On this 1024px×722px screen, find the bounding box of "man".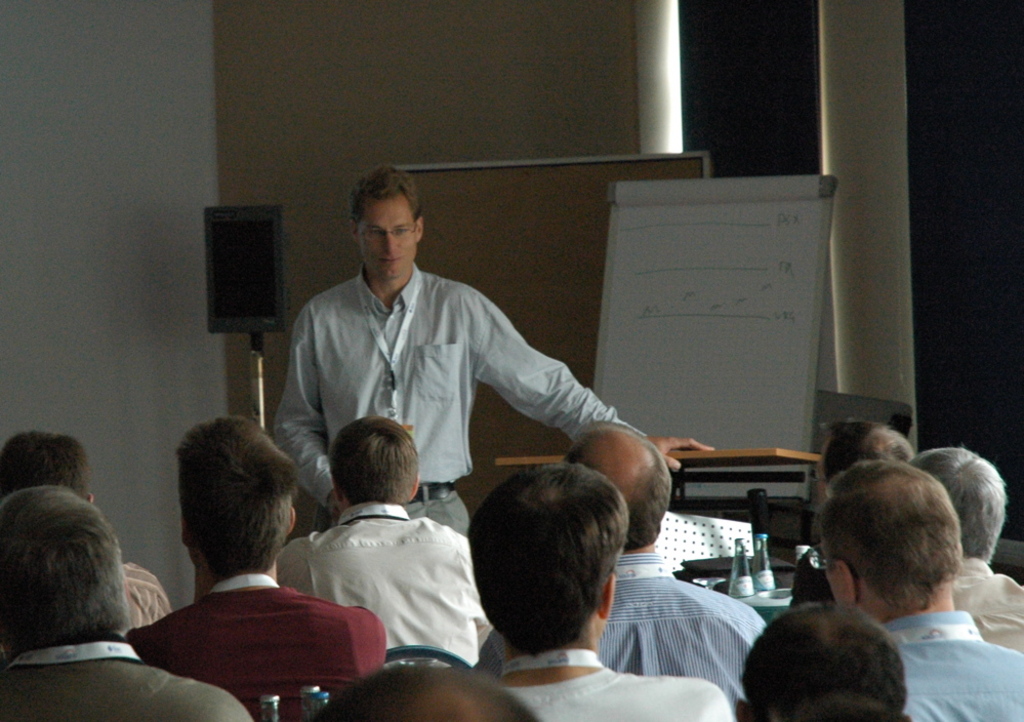
Bounding box: (x1=476, y1=417, x2=760, y2=692).
